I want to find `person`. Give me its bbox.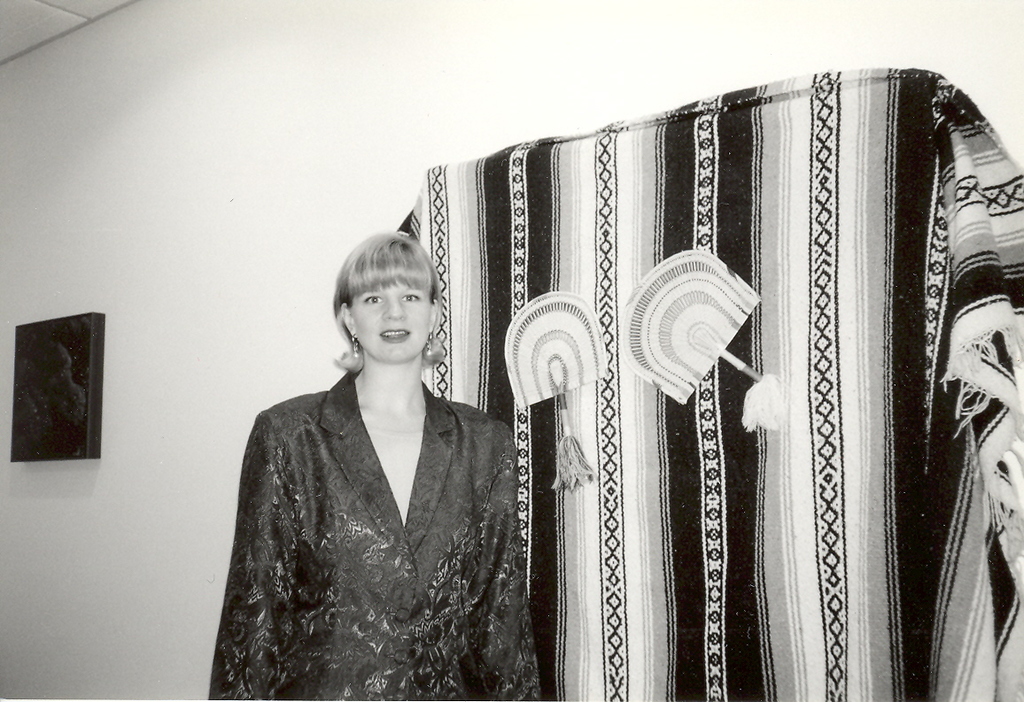
locate(227, 216, 524, 701).
